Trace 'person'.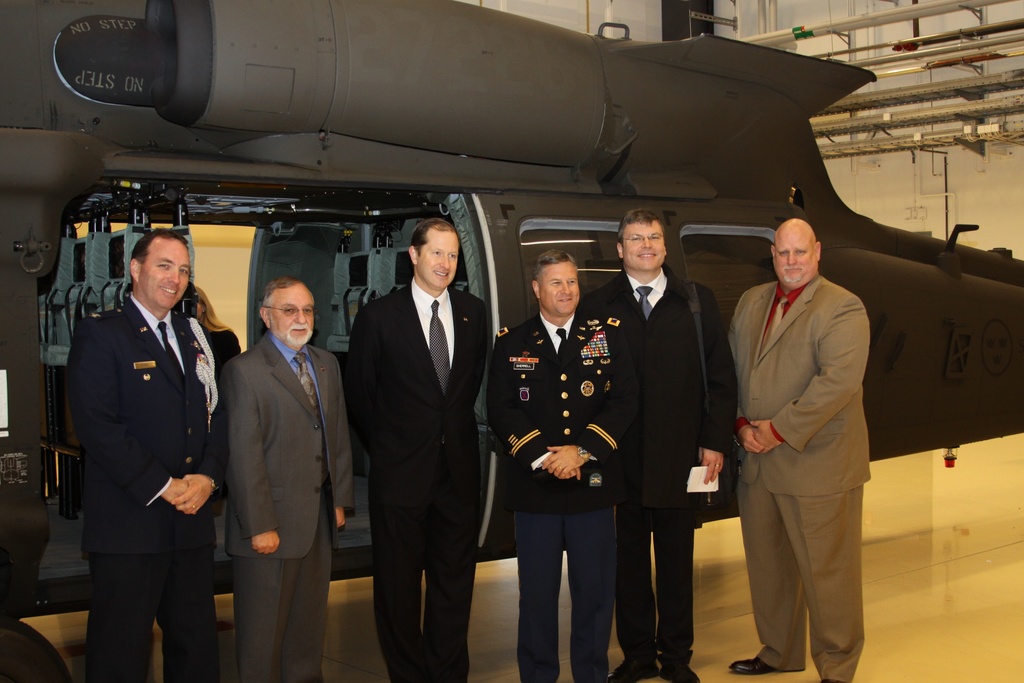
Traced to x1=341, y1=211, x2=493, y2=682.
